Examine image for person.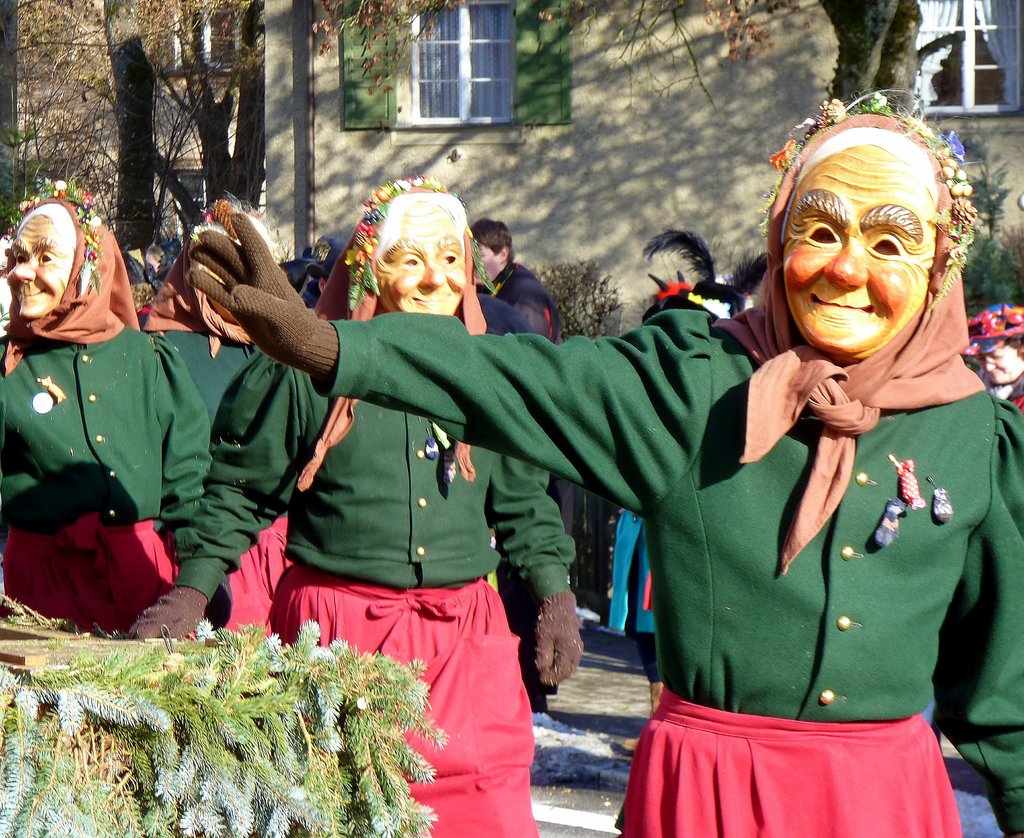
Examination result: {"x1": 8, "y1": 193, "x2": 188, "y2": 659}.
